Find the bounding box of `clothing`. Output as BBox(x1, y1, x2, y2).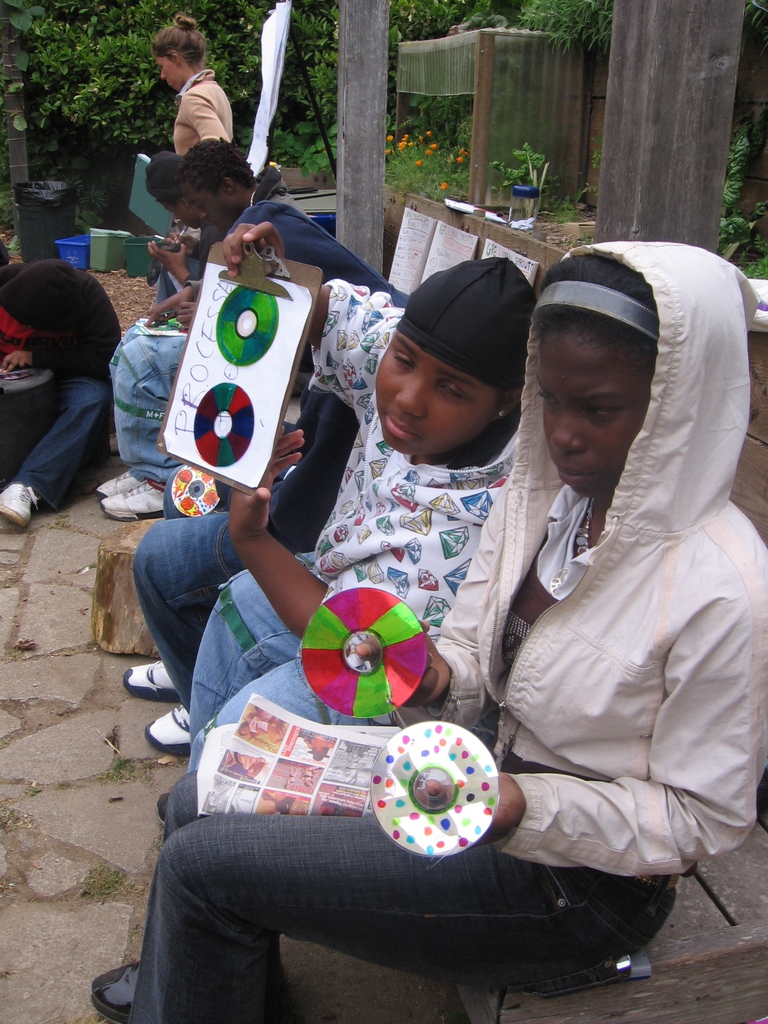
BBox(156, 211, 441, 660).
